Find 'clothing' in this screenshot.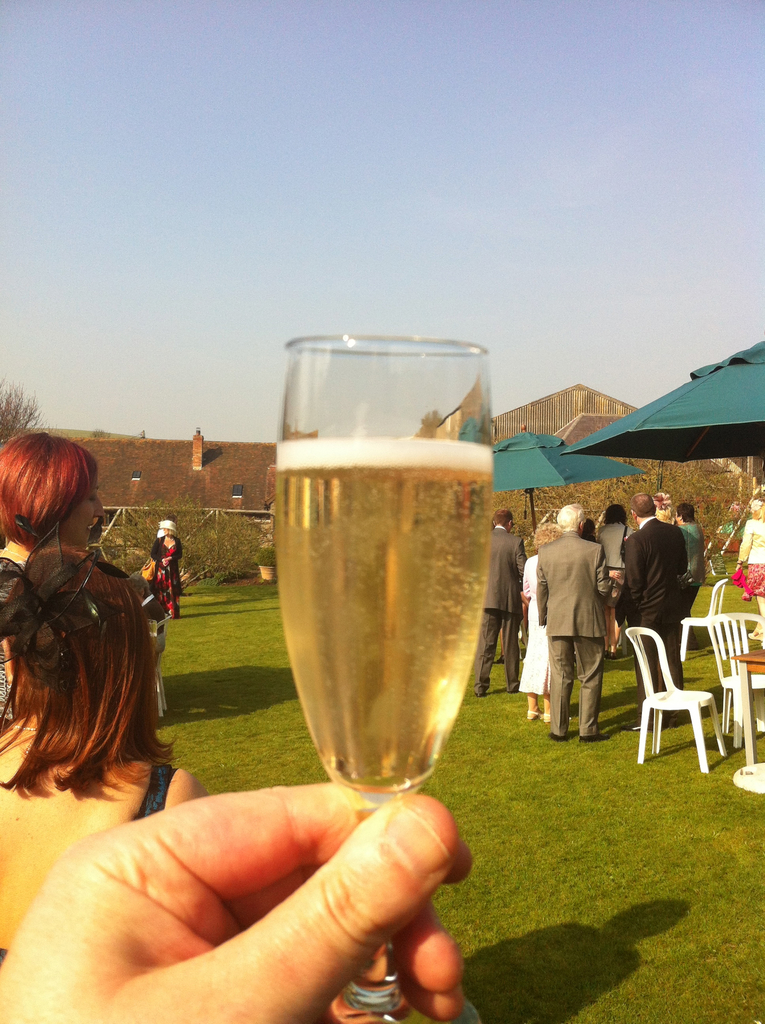
The bounding box for 'clothing' is {"left": 481, "top": 522, "right": 709, "bottom": 732}.
